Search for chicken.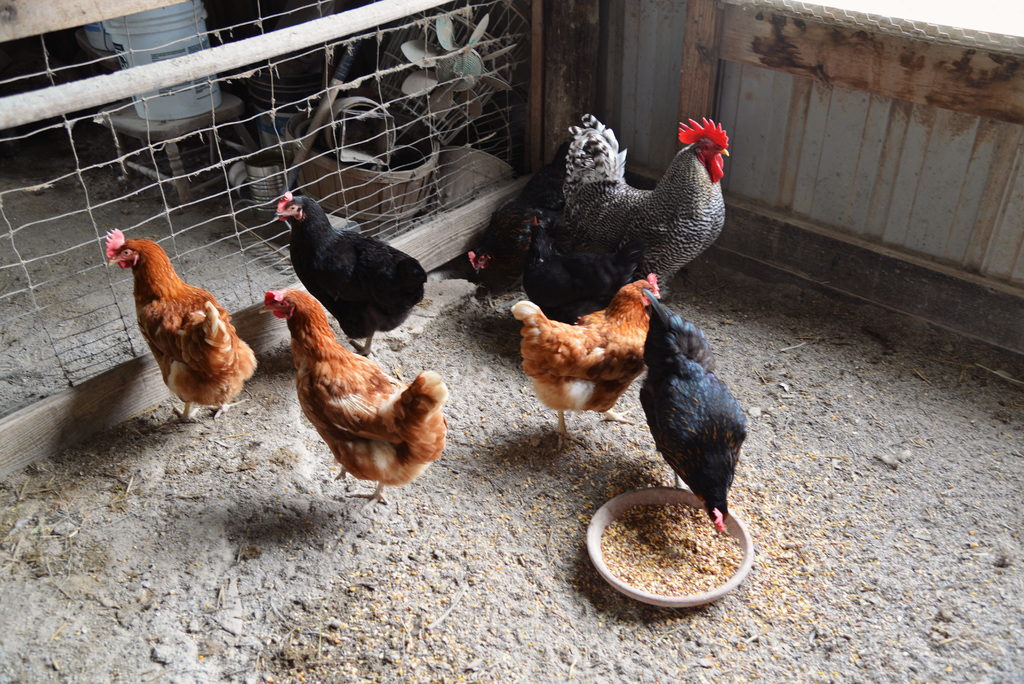
Found at l=103, t=225, r=252, b=444.
